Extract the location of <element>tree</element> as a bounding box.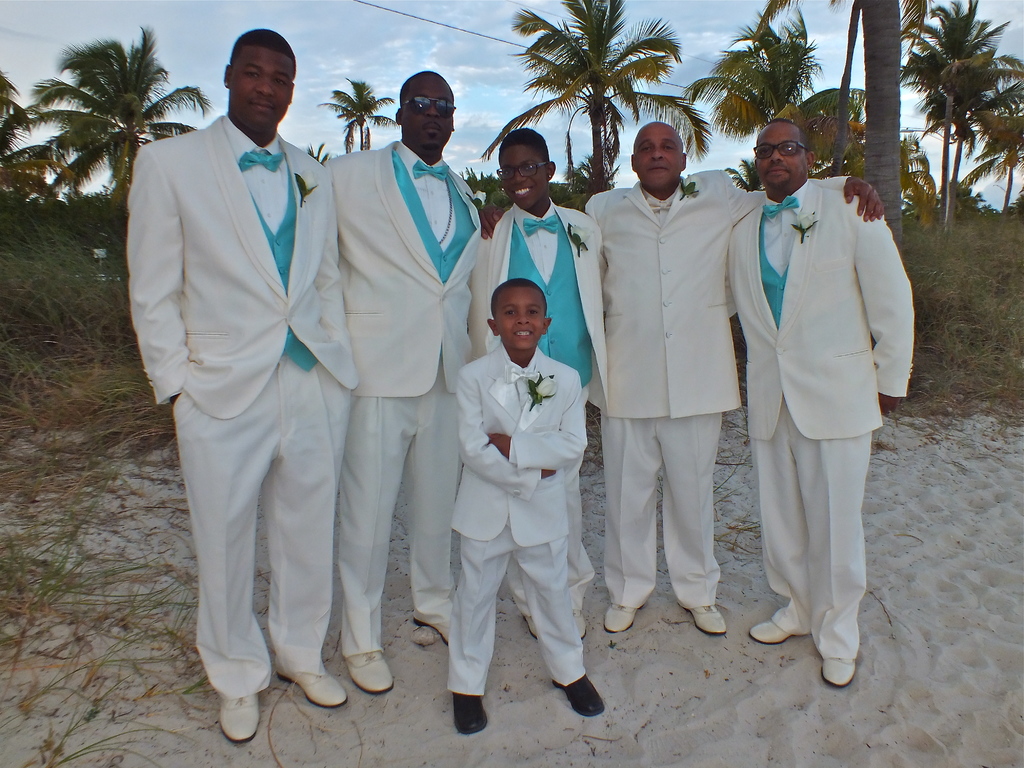
x1=0 y1=66 x2=77 y2=206.
